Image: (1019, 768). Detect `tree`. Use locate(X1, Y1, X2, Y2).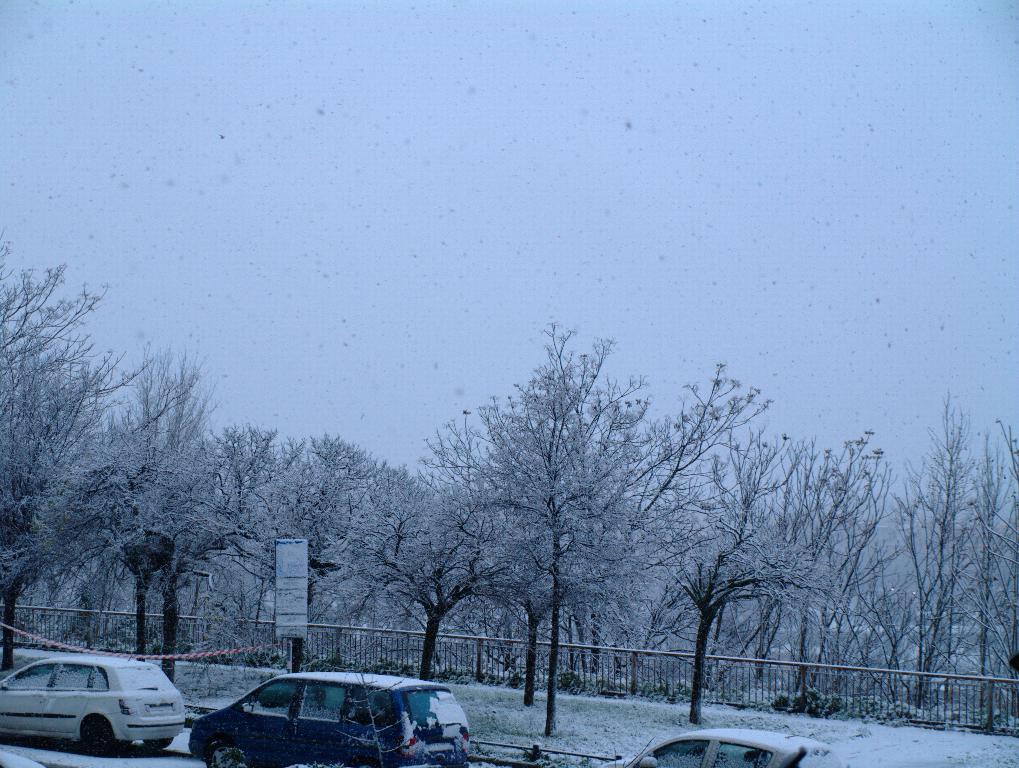
locate(824, 433, 930, 711).
